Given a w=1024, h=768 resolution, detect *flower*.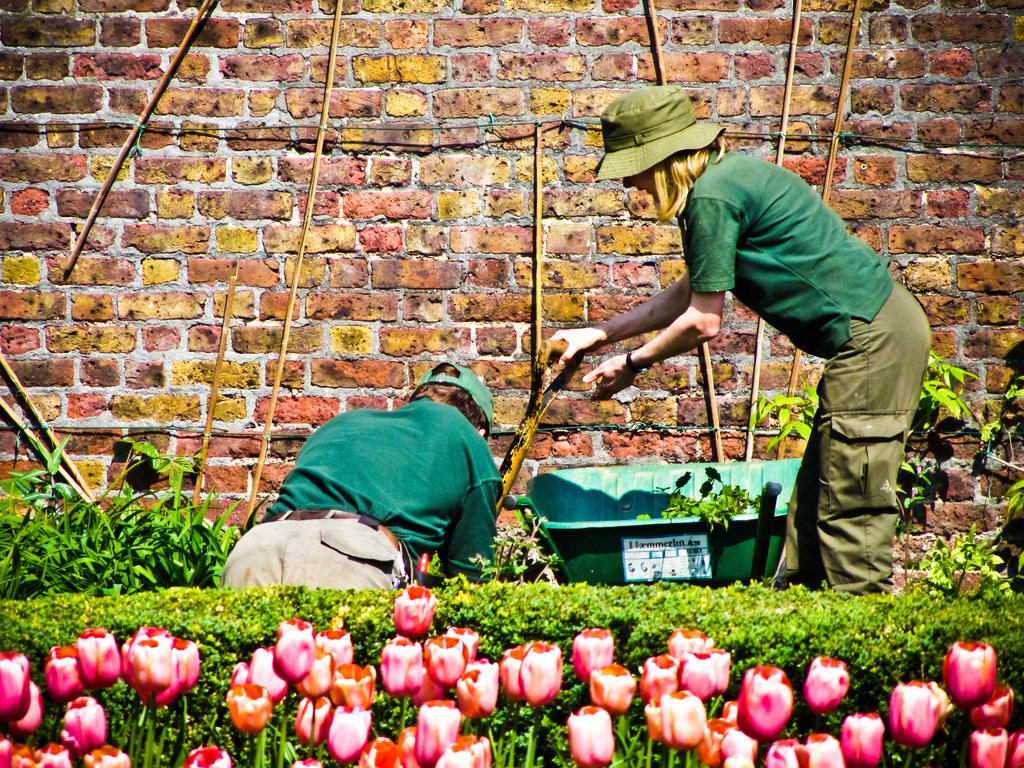
(426, 636, 467, 685).
